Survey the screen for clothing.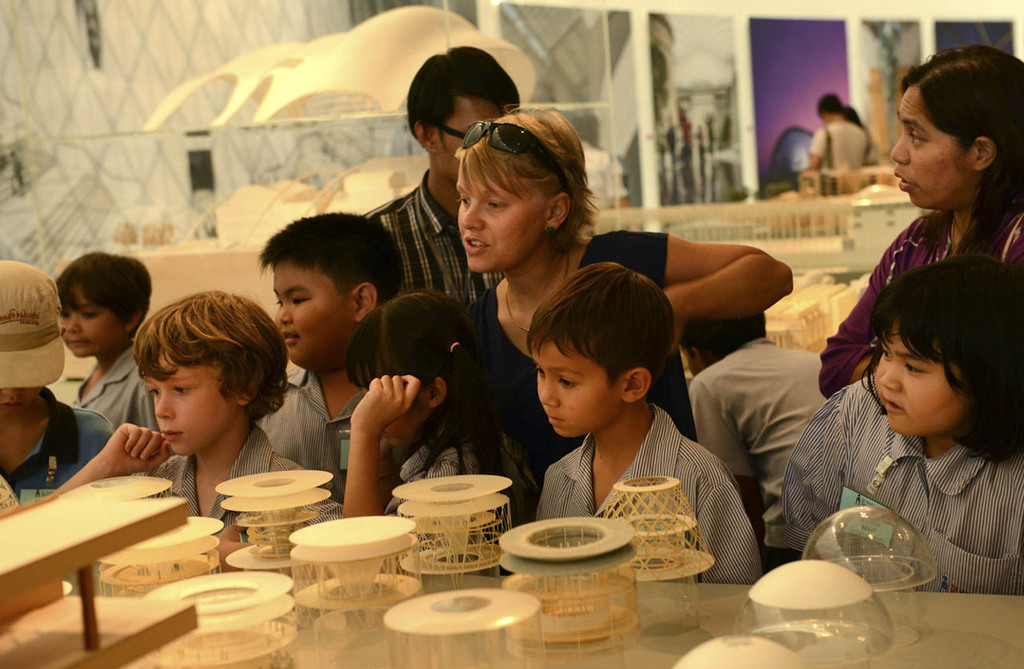
Survey found: pyautogui.locateOnScreen(140, 419, 350, 527).
